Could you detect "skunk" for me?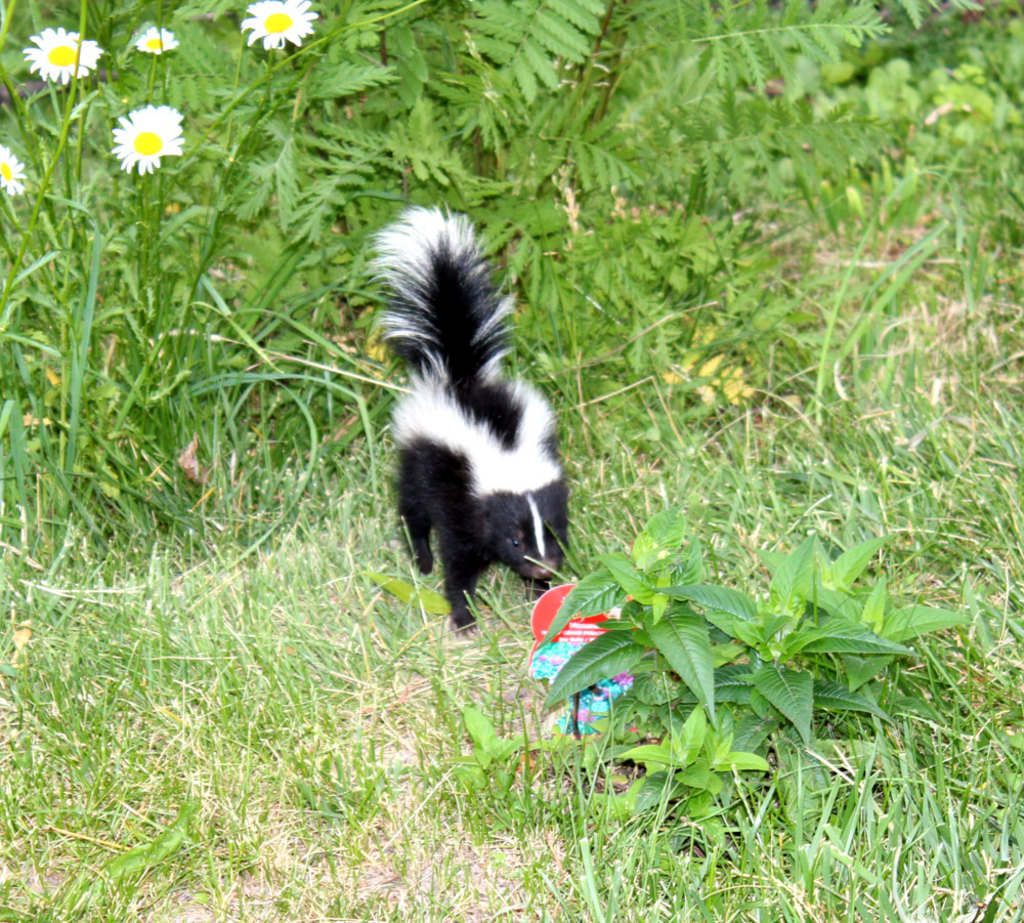
Detection result: (left=360, top=204, right=575, bottom=637).
